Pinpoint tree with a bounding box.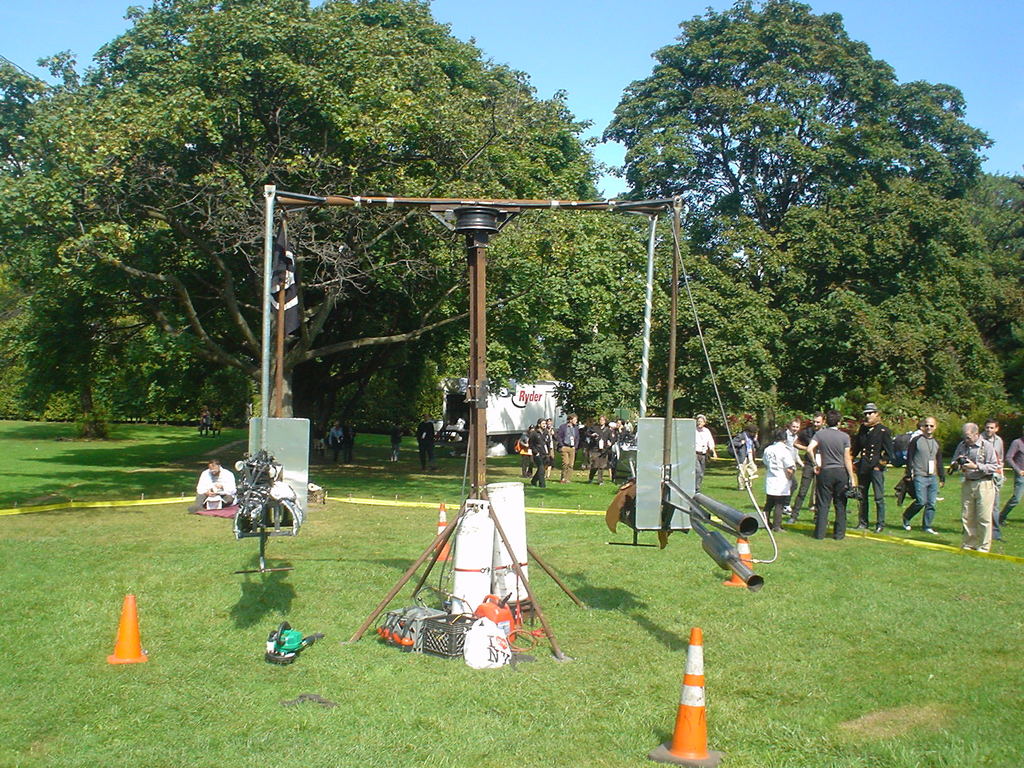
780, 285, 895, 413.
